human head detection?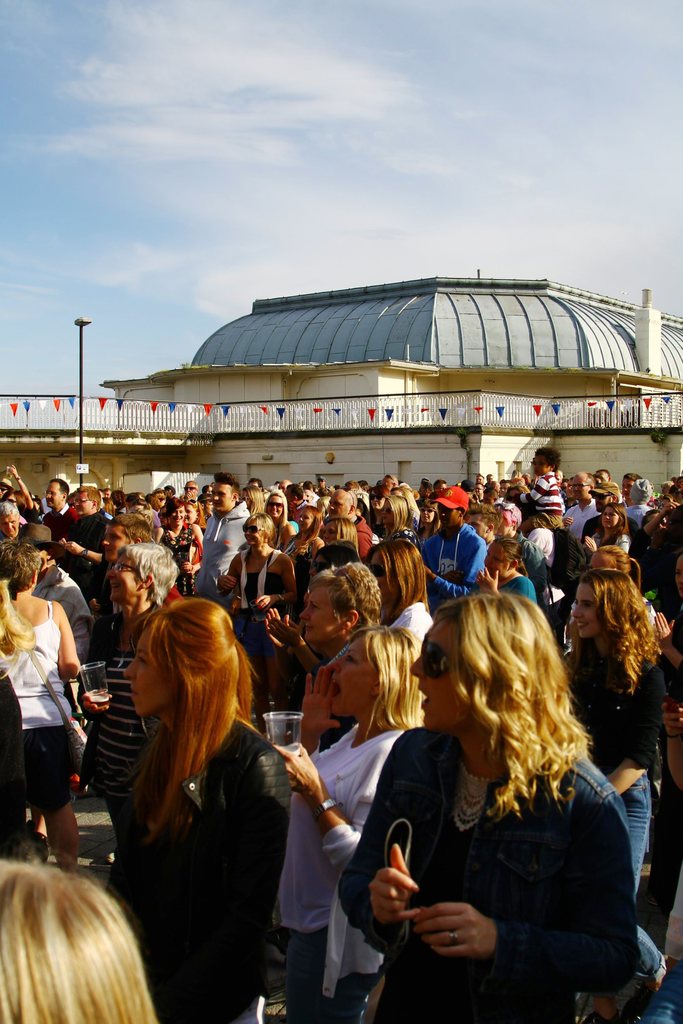
{"x1": 284, "y1": 480, "x2": 304, "y2": 504}
